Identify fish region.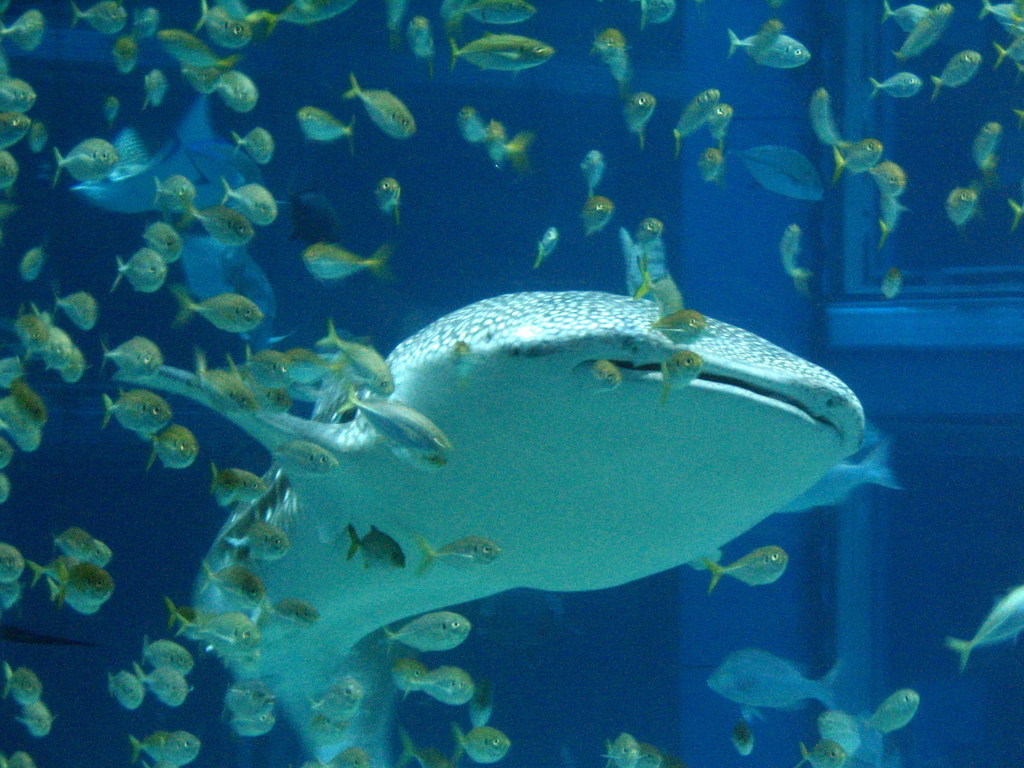
Region: x1=592 y1=28 x2=621 y2=57.
